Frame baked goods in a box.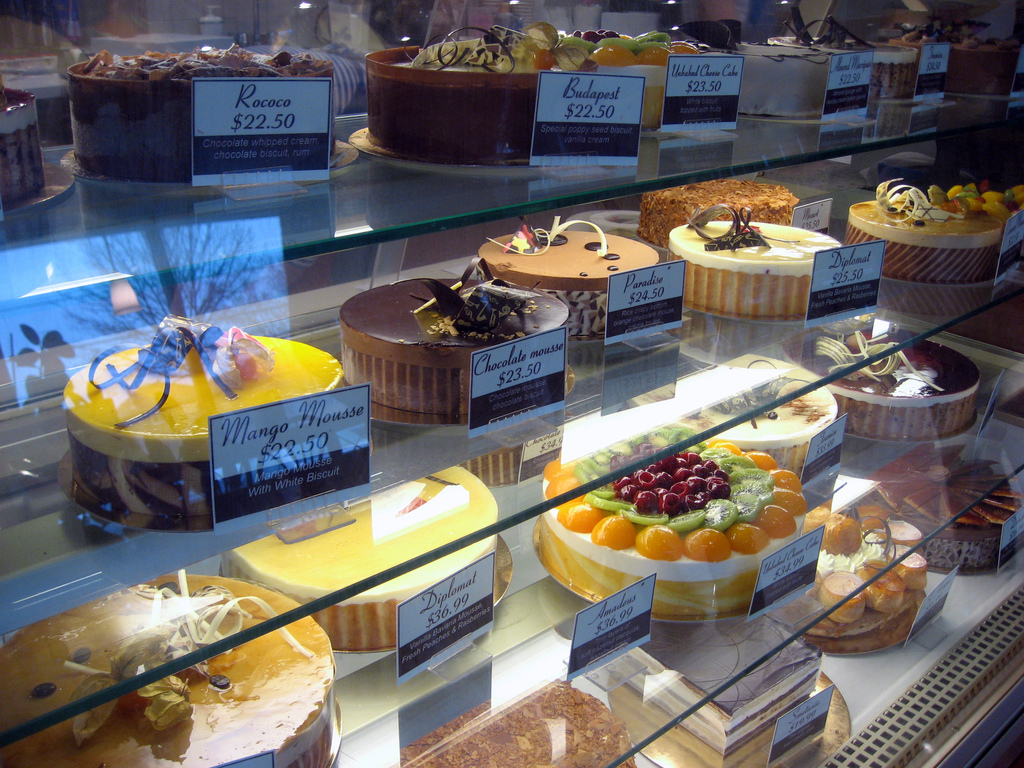
[left=0, top=81, right=44, bottom=206].
